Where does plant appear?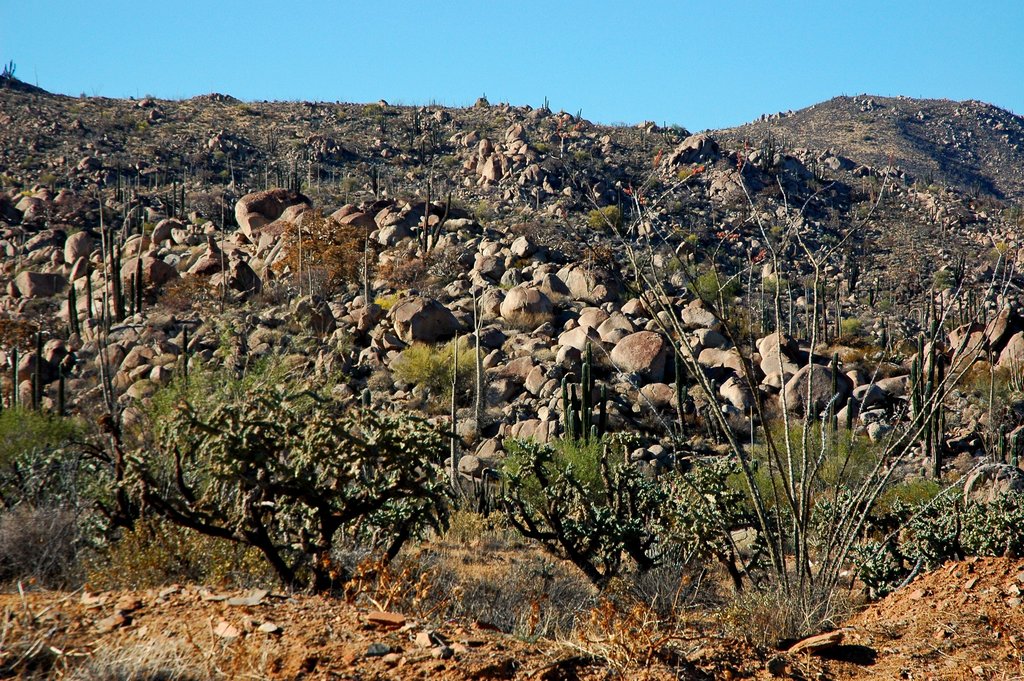
Appears at left=412, top=133, right=419, bottom=152.
